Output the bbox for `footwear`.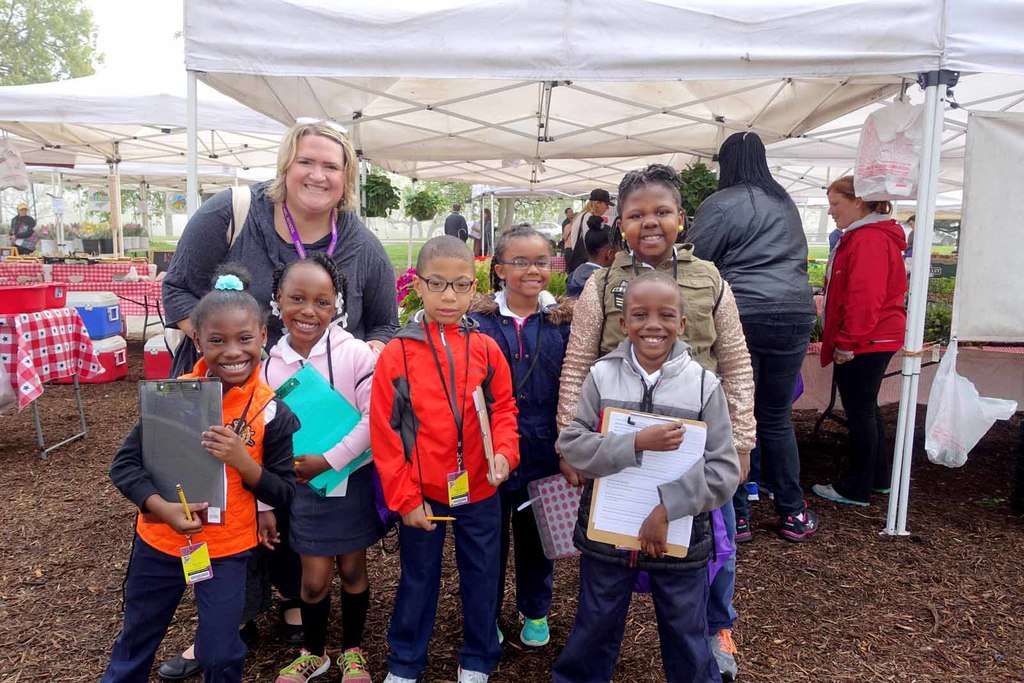
select_region(876, 490, 891, 495).
